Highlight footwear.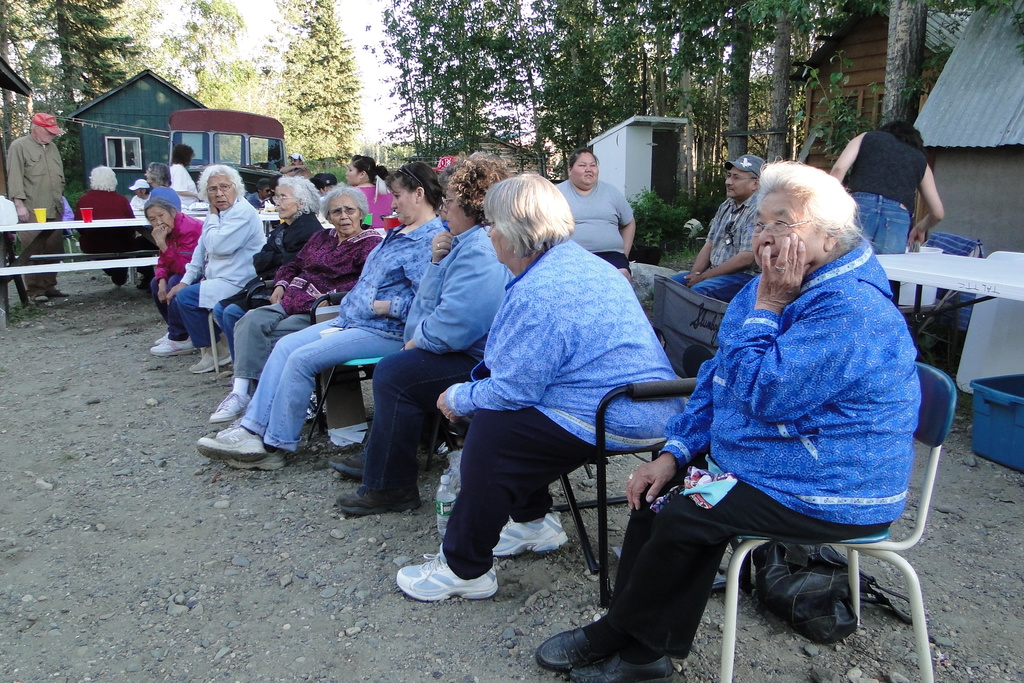
Highlighted region: x1=536, y1=618, x2=656, y2=670.
